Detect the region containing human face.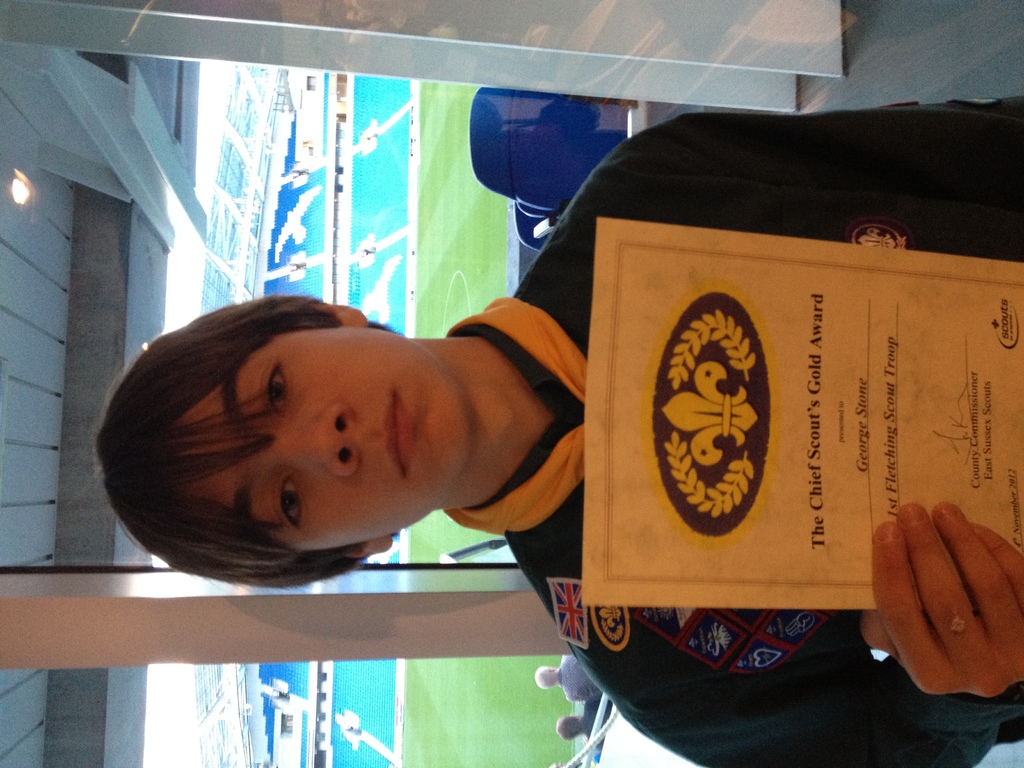
(left=170, top=331, right=477, bottom=547).
